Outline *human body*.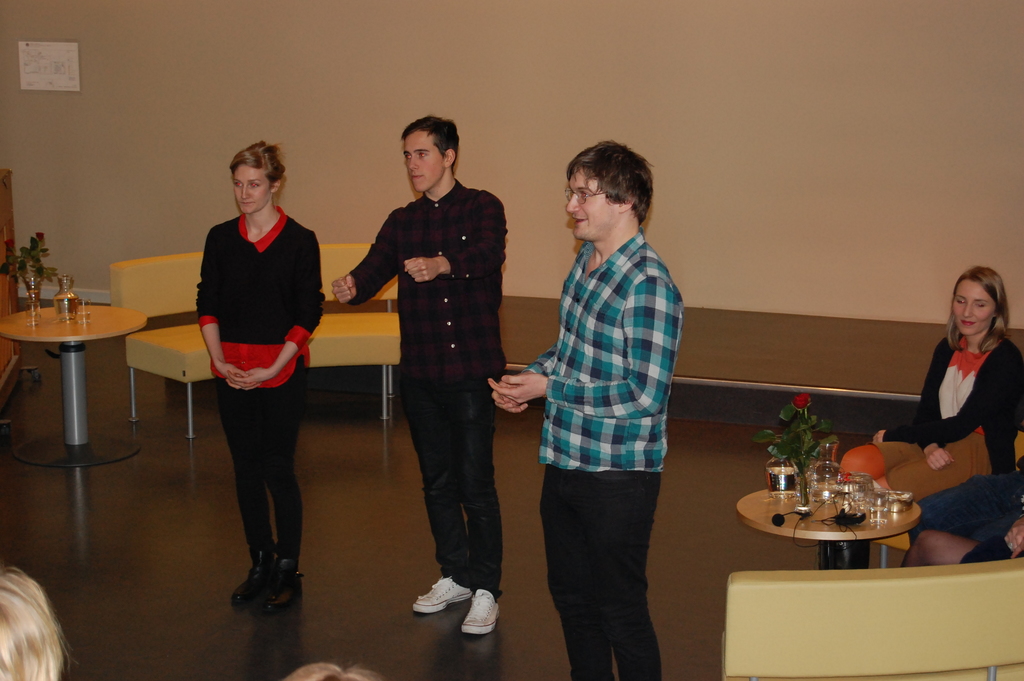
Outline: l=176, t=139, r=307, b=614.
